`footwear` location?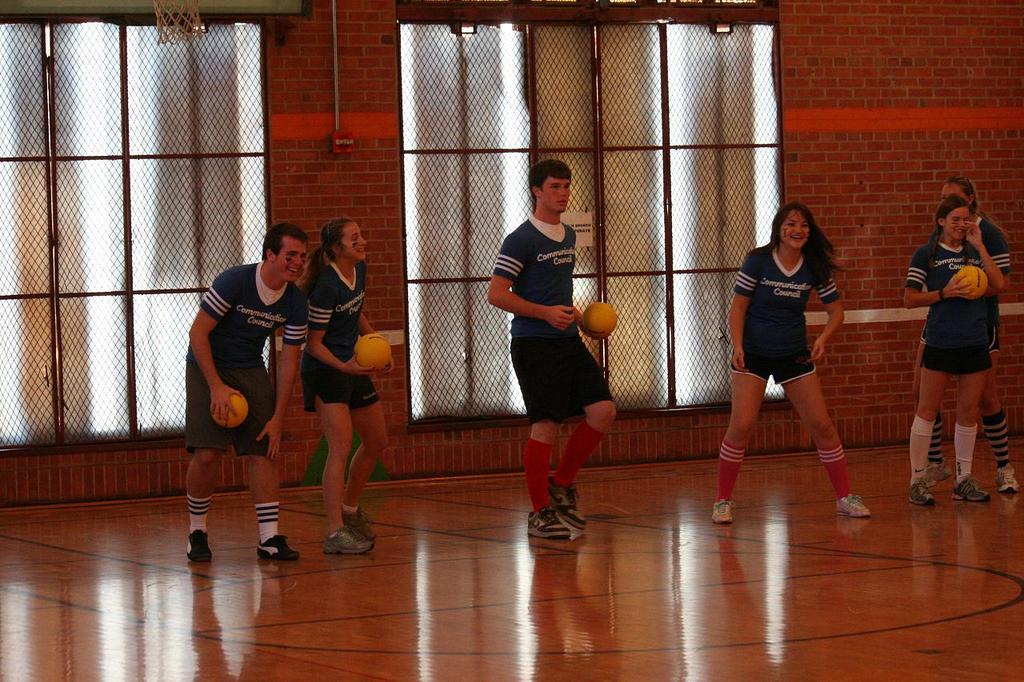
<box>992,458,1020,497</box>
